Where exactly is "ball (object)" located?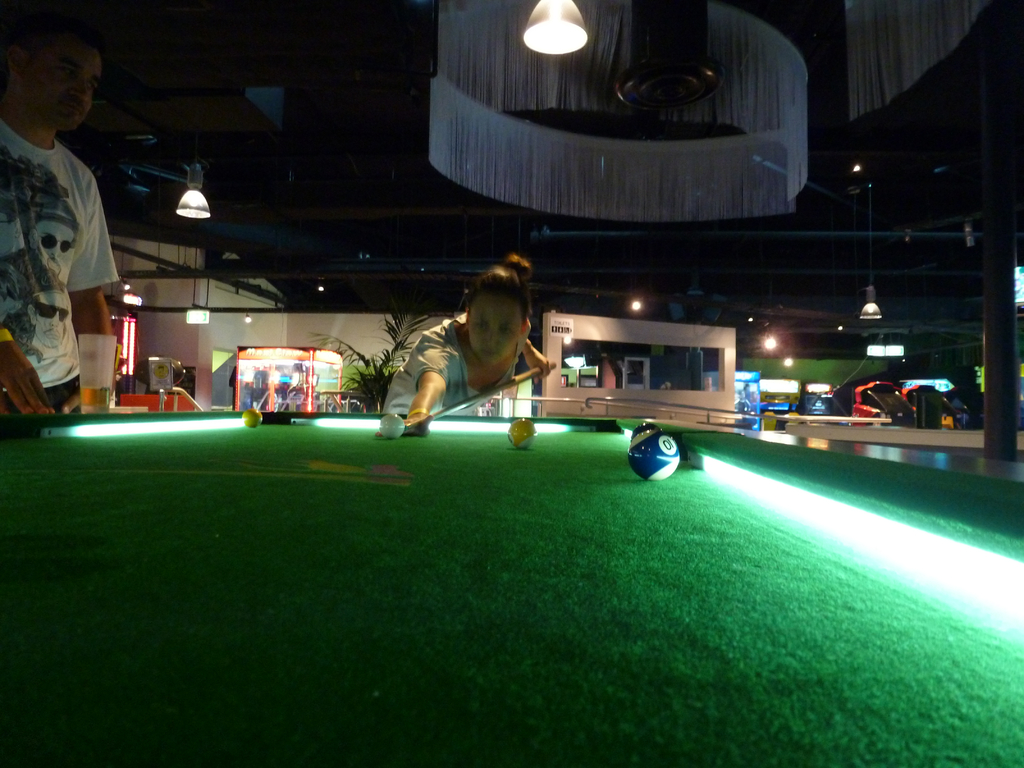
Its bounding box is bbox(509, 421, 534, 451).
